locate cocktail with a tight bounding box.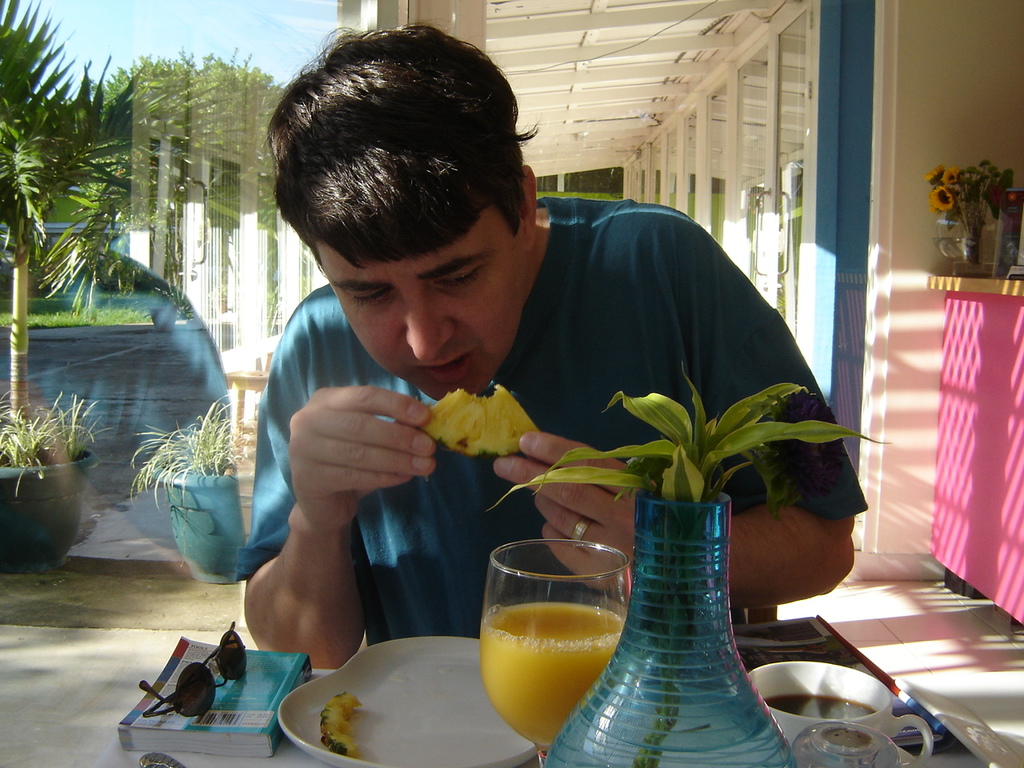
box(466, 536, 644, 722).
